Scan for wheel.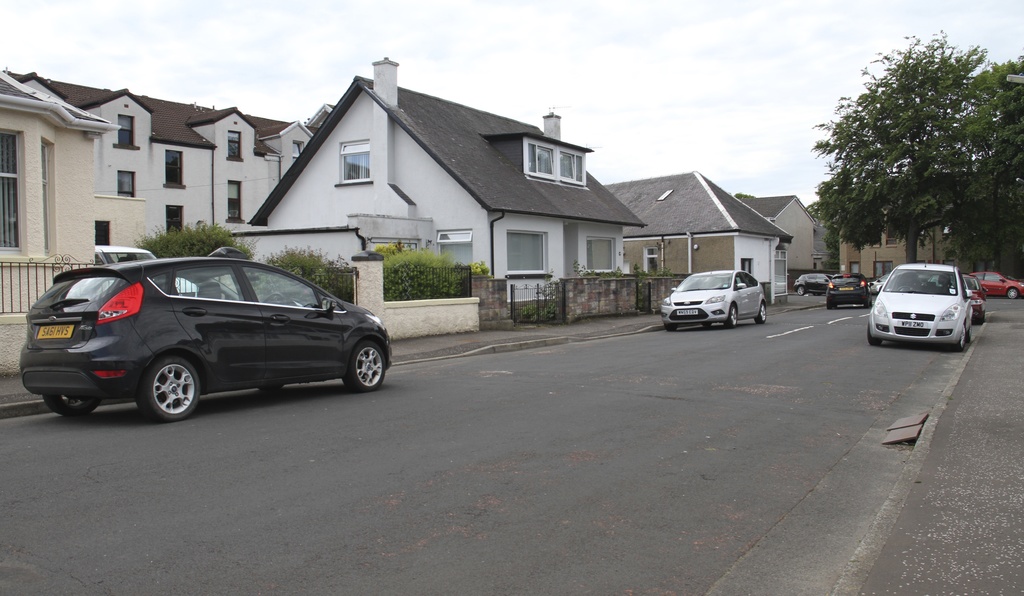
Scan result: l=44, t=391, r=95, b=421.
